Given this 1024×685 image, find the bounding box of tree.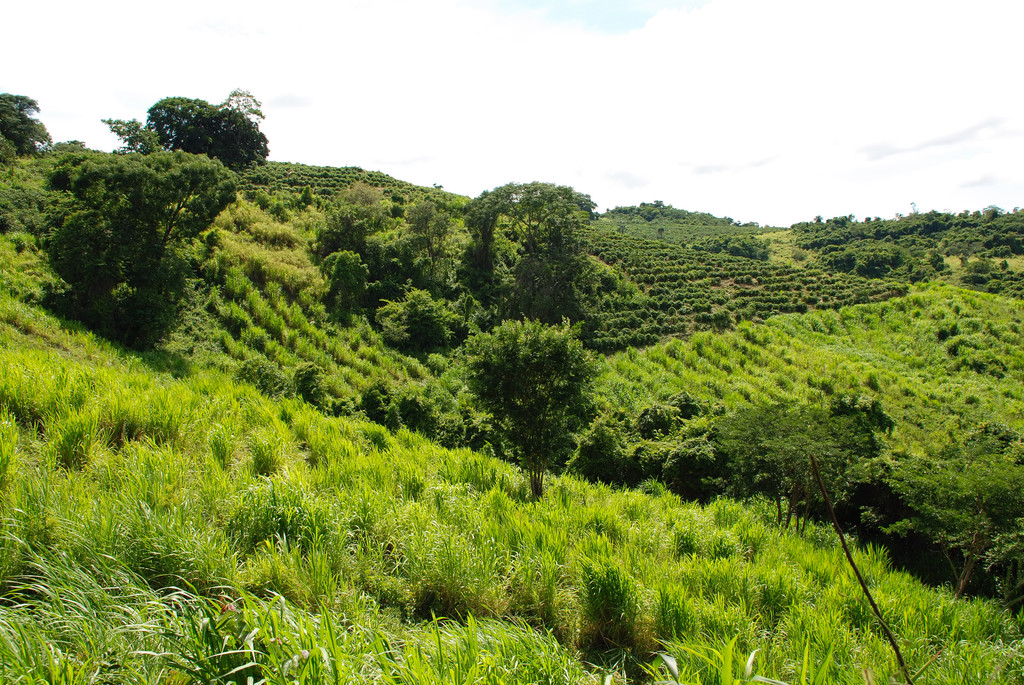
pyautogui.locateOnScreen(143, 94, 268, 173).
